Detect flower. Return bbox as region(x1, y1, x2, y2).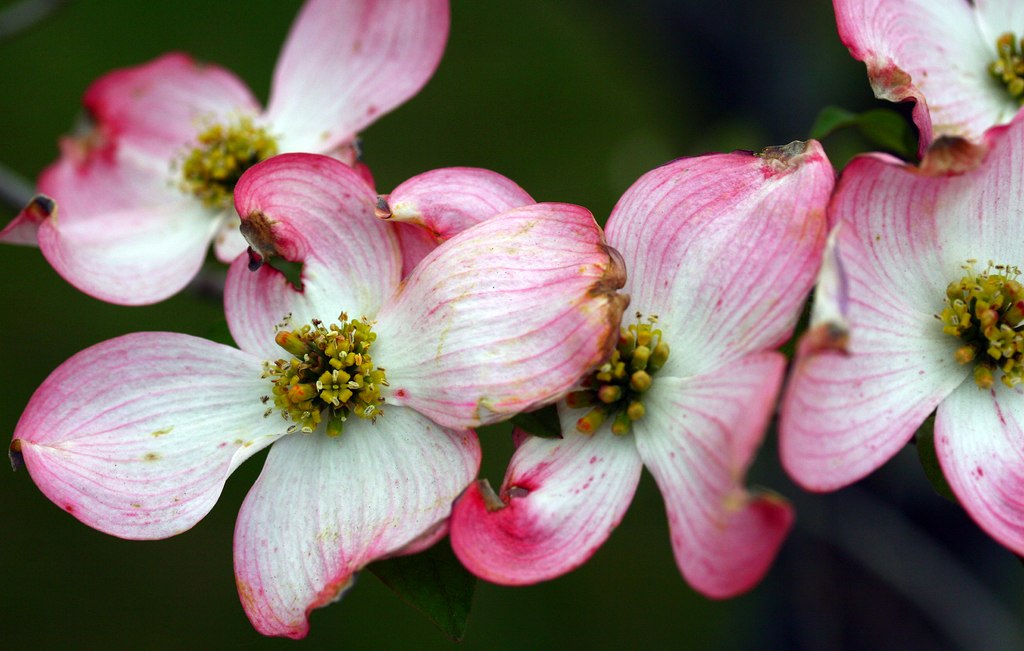
region(215, 157, 535, 367).
